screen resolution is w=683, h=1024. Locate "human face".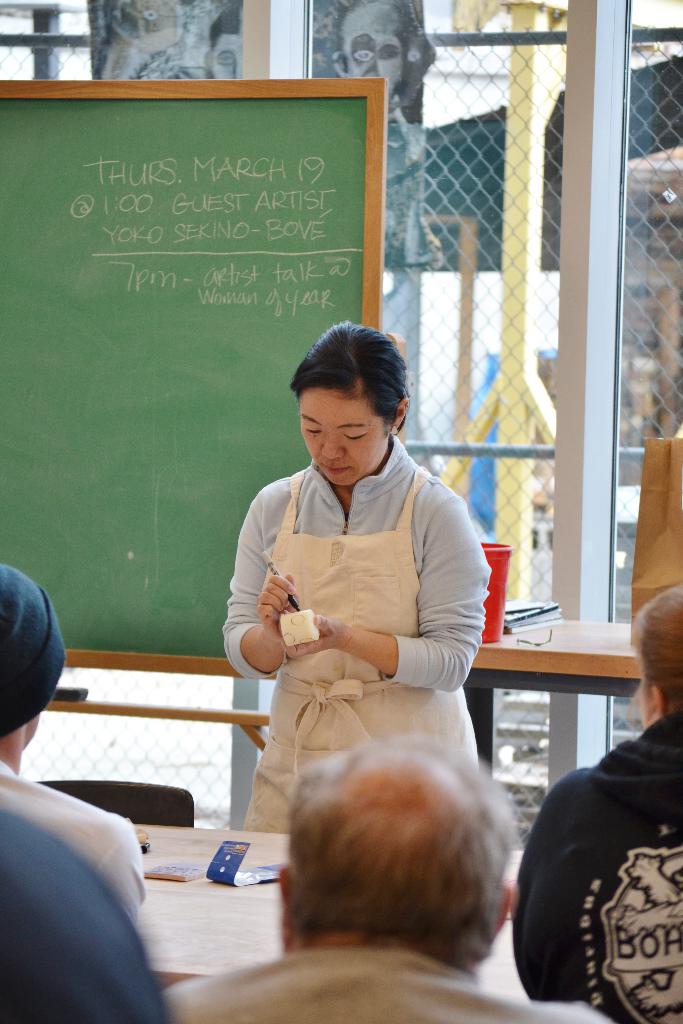
306/390/395/491.
